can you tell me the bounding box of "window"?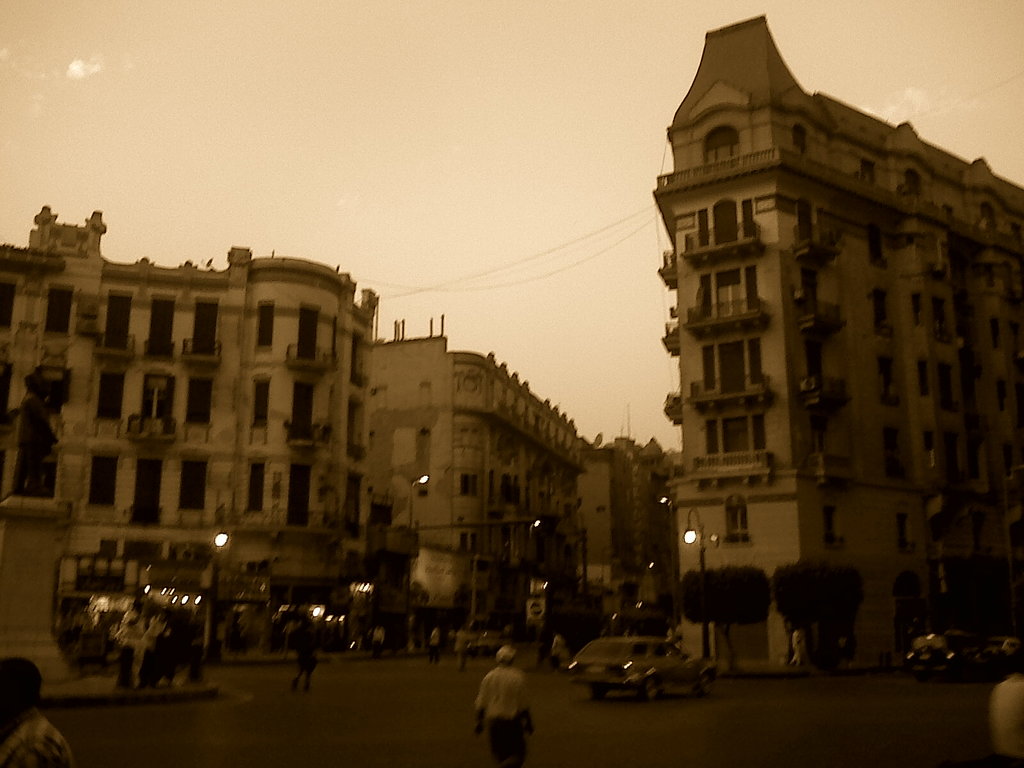
detection(714, 486, 771, 545).
